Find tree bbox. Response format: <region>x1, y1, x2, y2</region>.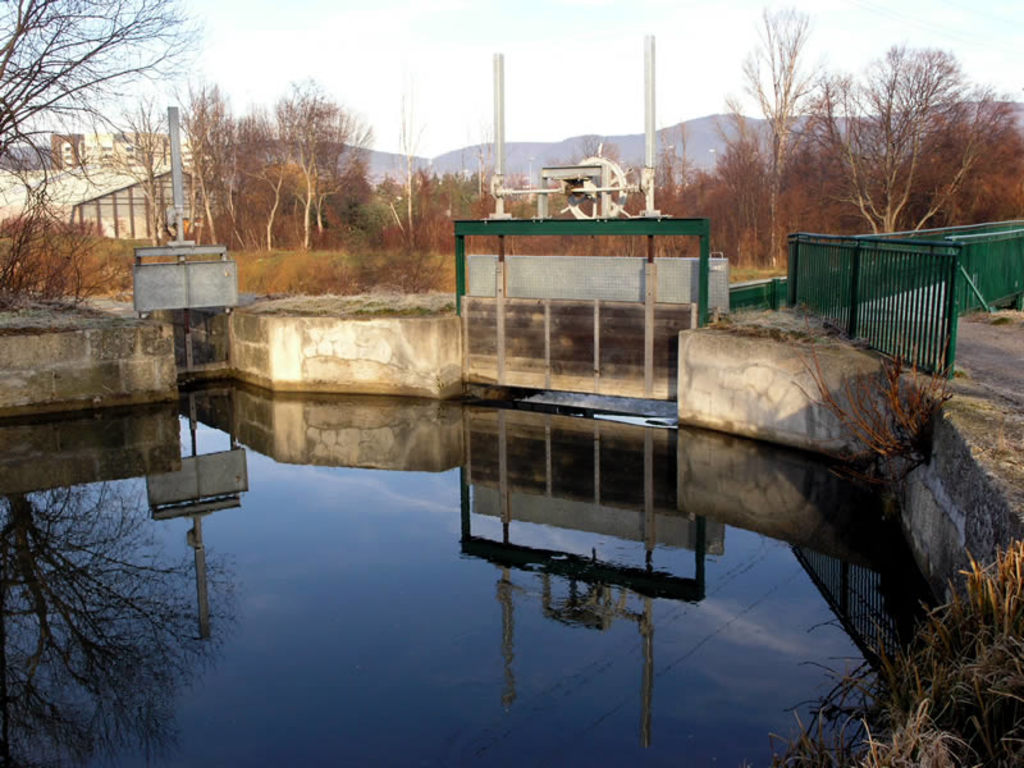
<region>106, 97, 165, 242</region>.
